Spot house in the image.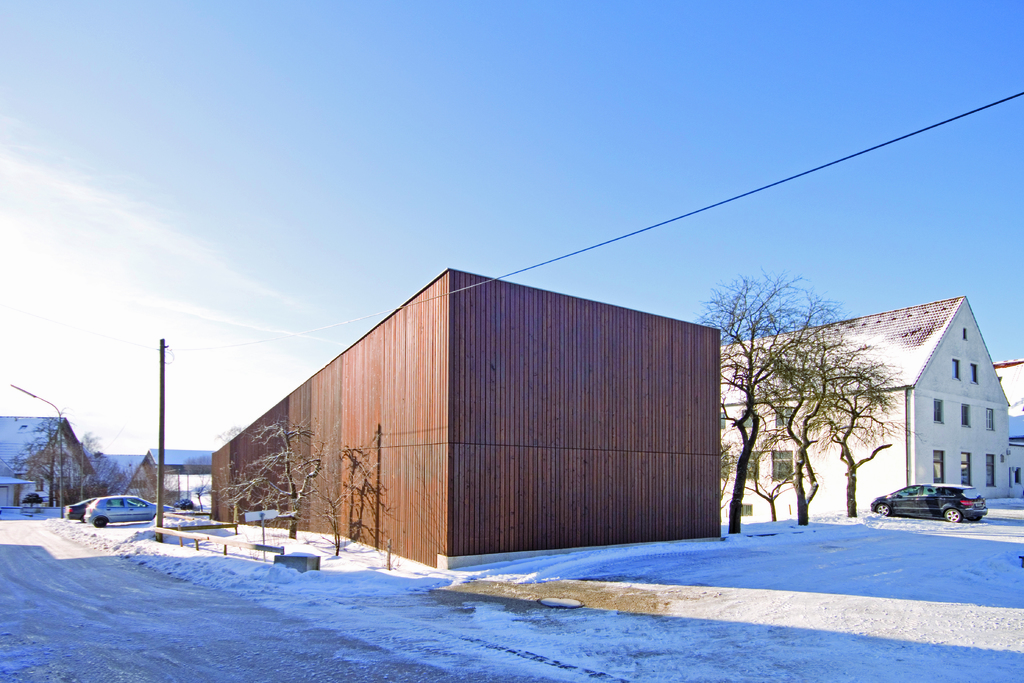
house found at crop(88, 450, 161, 504).
